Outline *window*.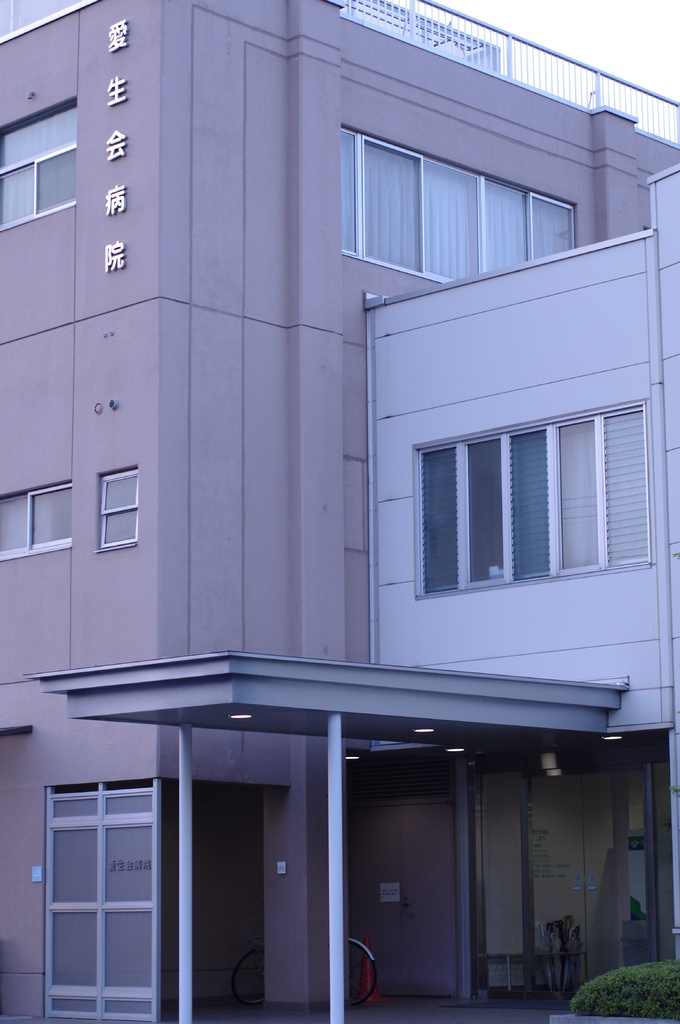
Outline: box=[0, 99, 77, 234].
